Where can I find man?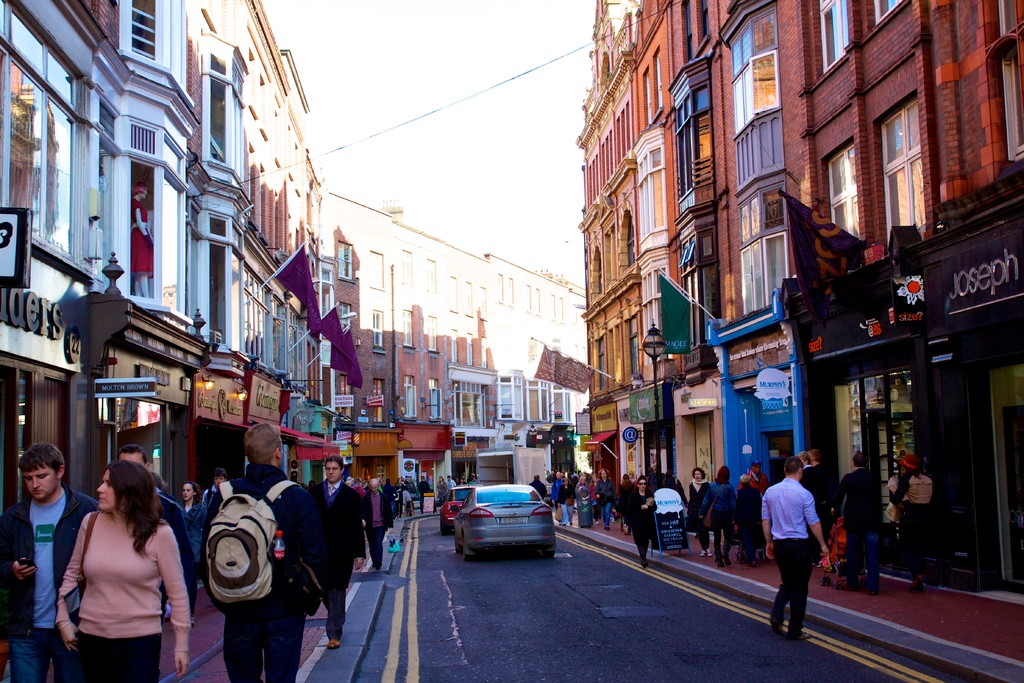
You can find it at {"x1": 205, "y1": 468, "x2": 224, "y2": 522}.
